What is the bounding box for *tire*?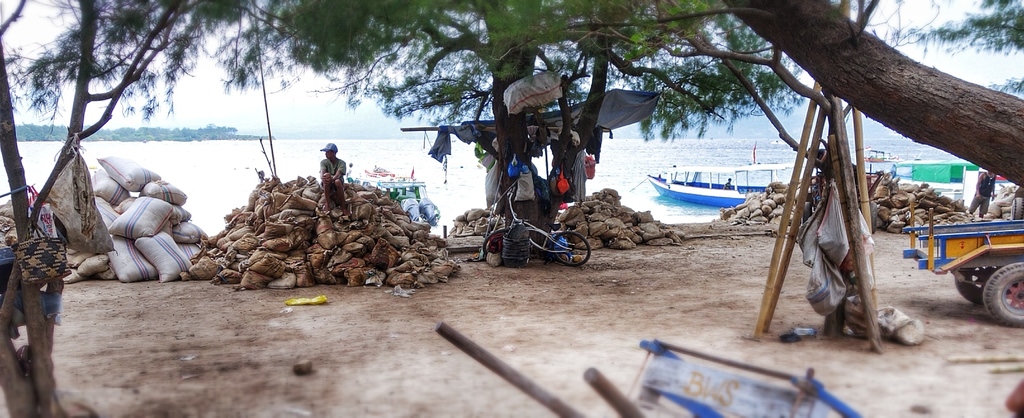
x1=547, y1=232, x2=590, y2=267.
